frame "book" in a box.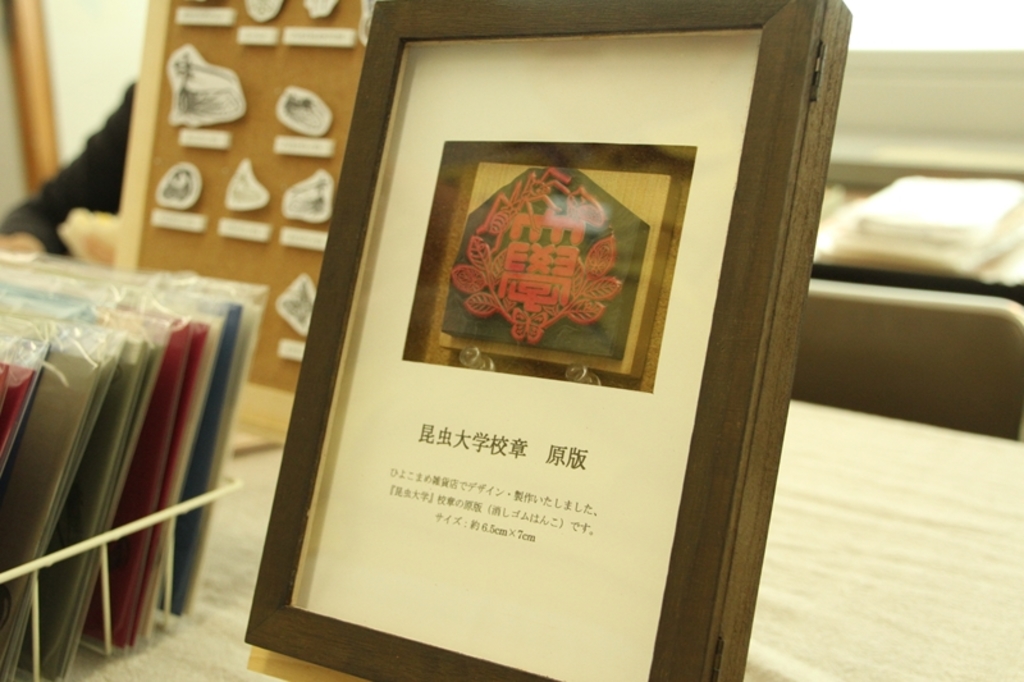
(0, 357, 37, 458).
